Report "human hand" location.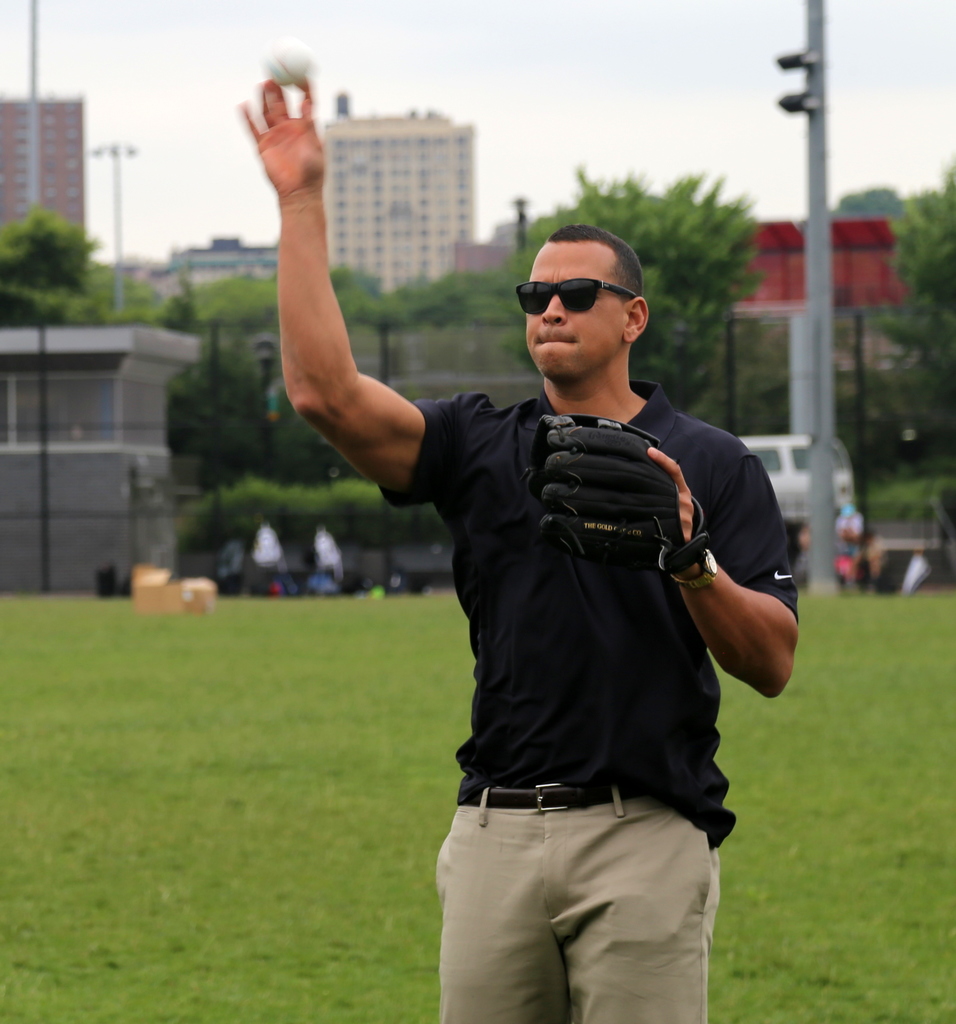
Report: [640, 444, 701, 547].
